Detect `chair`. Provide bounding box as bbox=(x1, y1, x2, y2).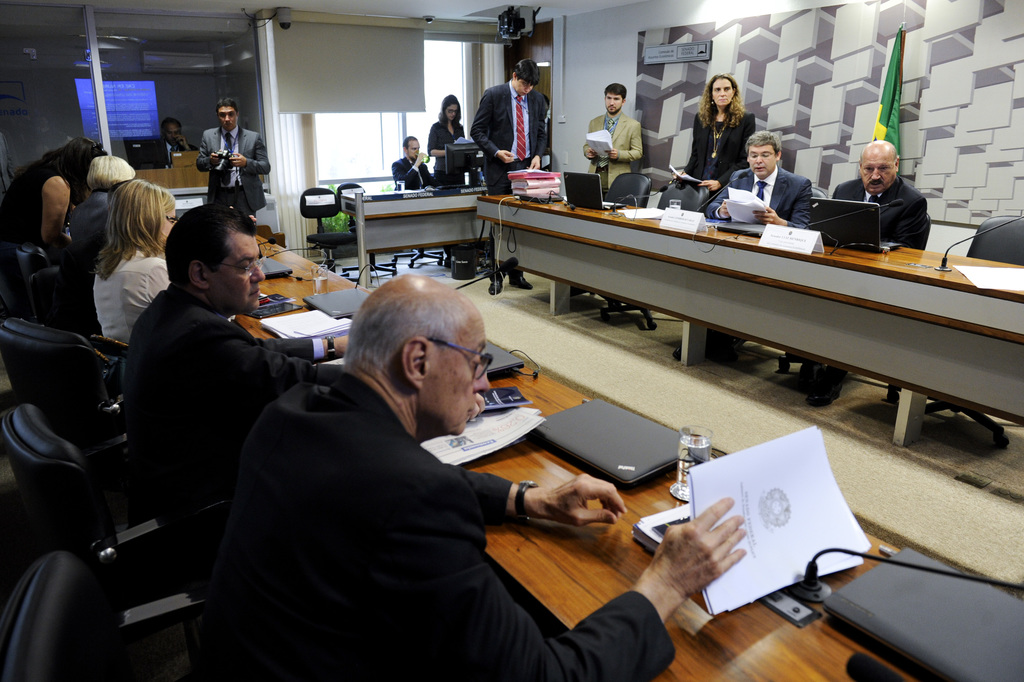
bbox=(0, 541, 208, 681).
